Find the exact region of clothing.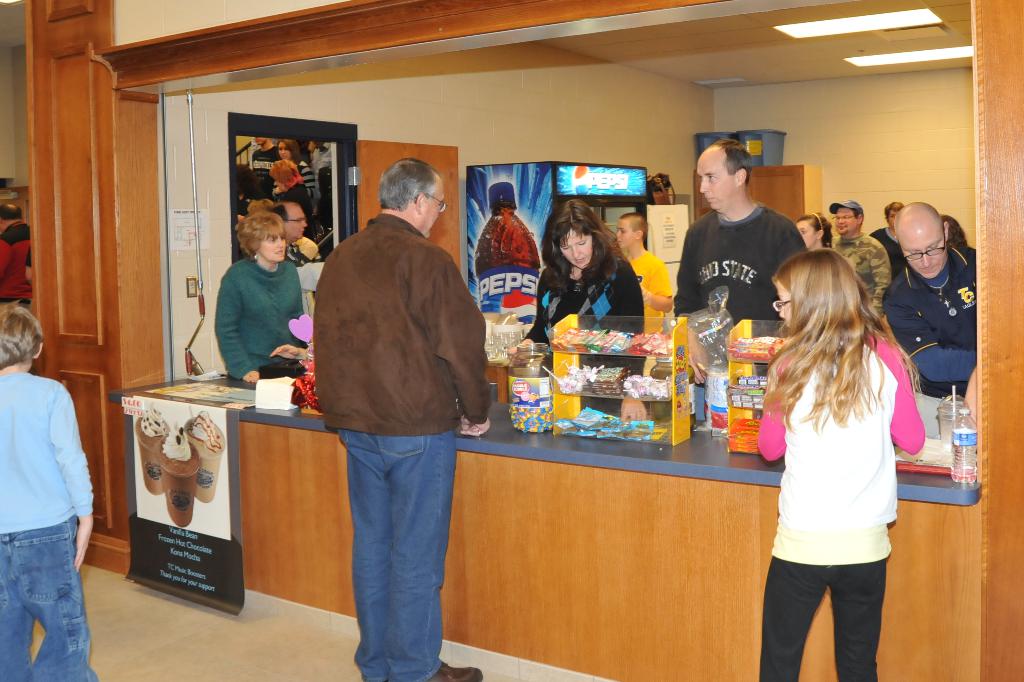
Exact region: bbox=(340, 432, 449, 681).
